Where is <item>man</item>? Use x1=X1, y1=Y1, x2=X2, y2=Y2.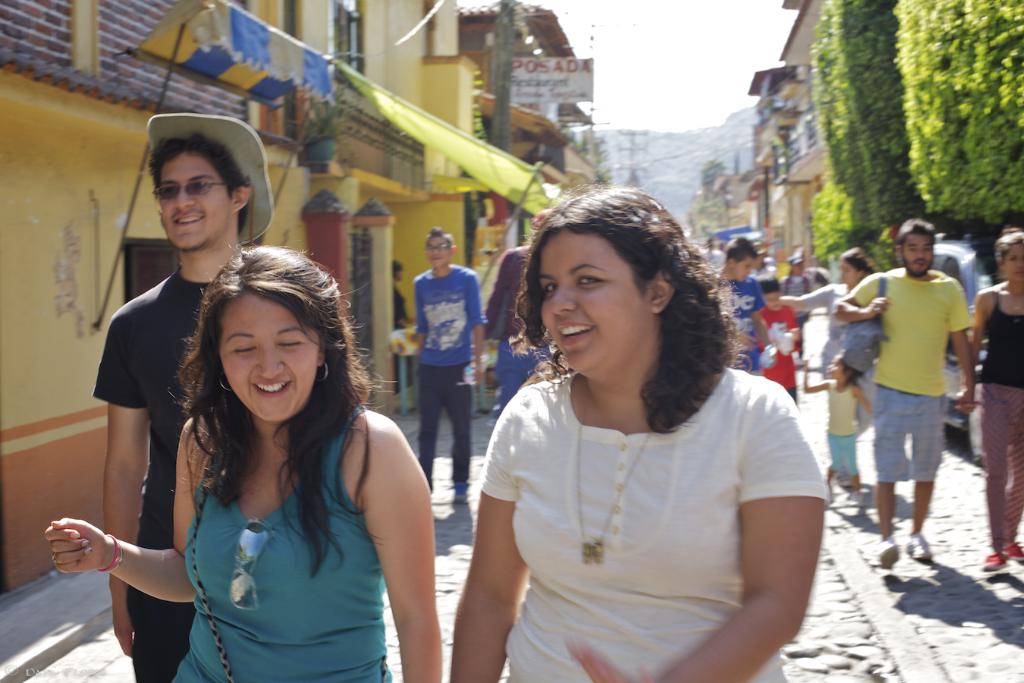
x1=708, y1=234, x2=783, y2=376.
